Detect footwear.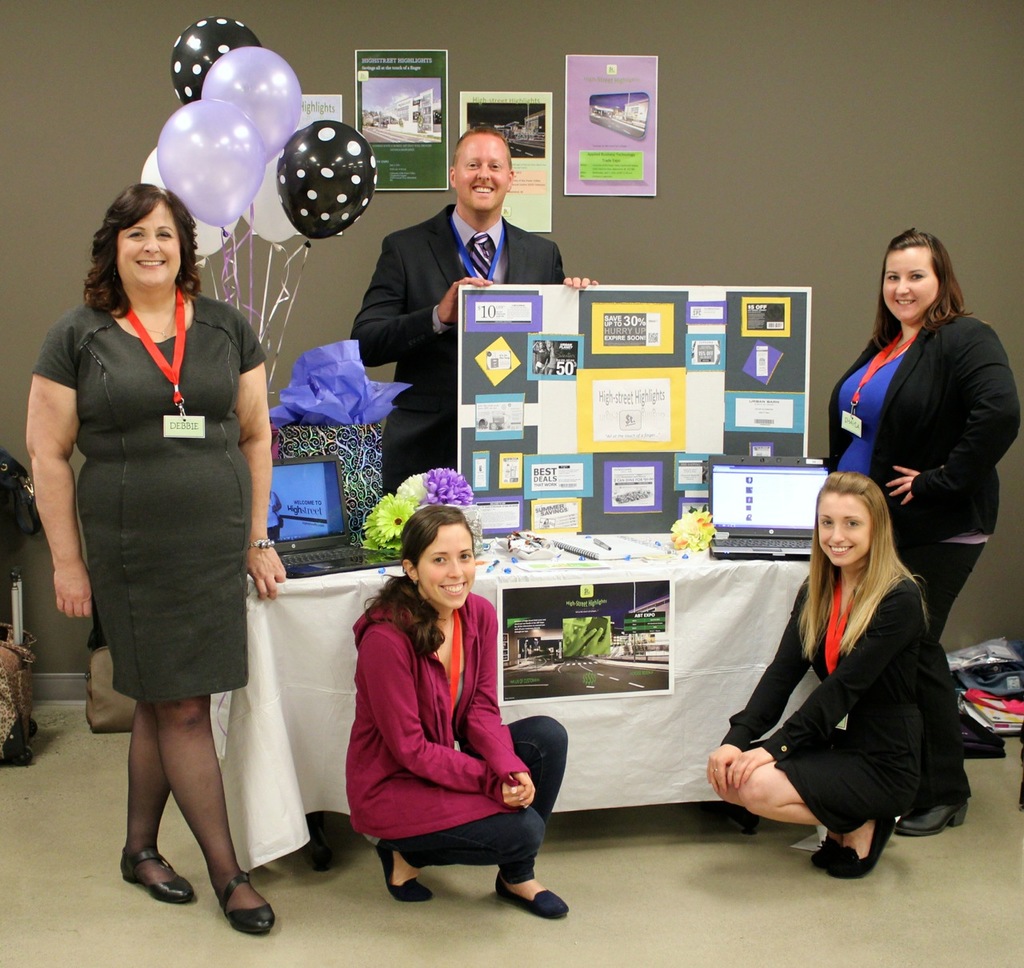
Detected at {"x1": 828, "y1": 810, "x2": 896, "y2": 875}.
